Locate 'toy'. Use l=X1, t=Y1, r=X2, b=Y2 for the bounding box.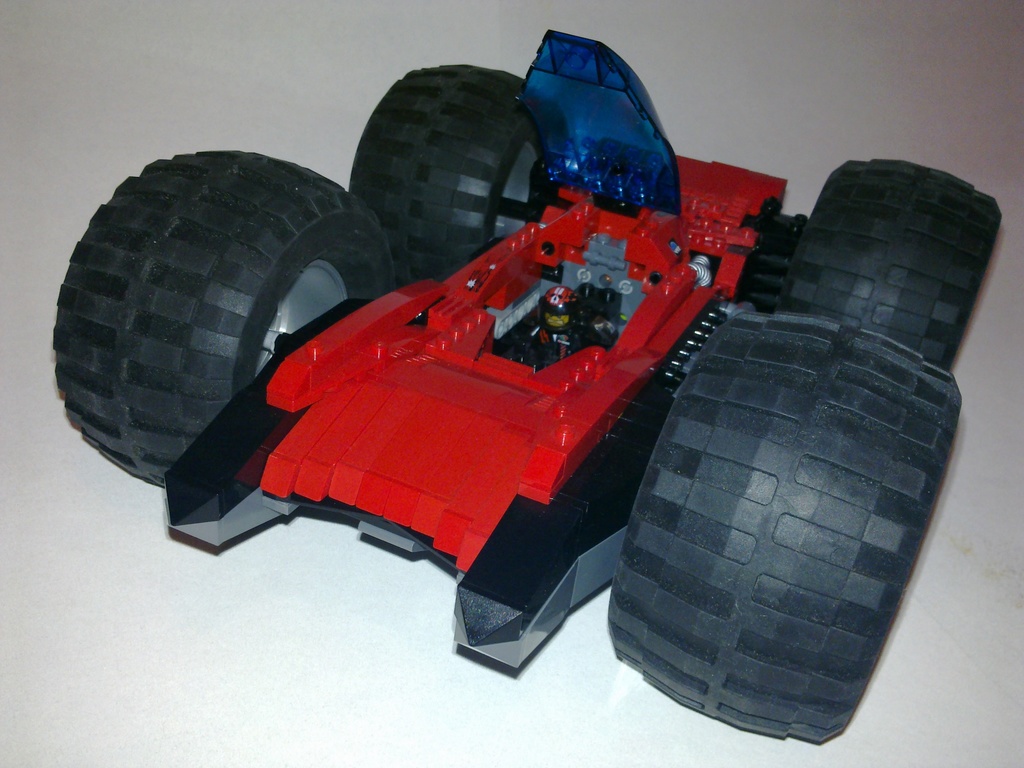
l=36, t=13, r=982, b=669.
